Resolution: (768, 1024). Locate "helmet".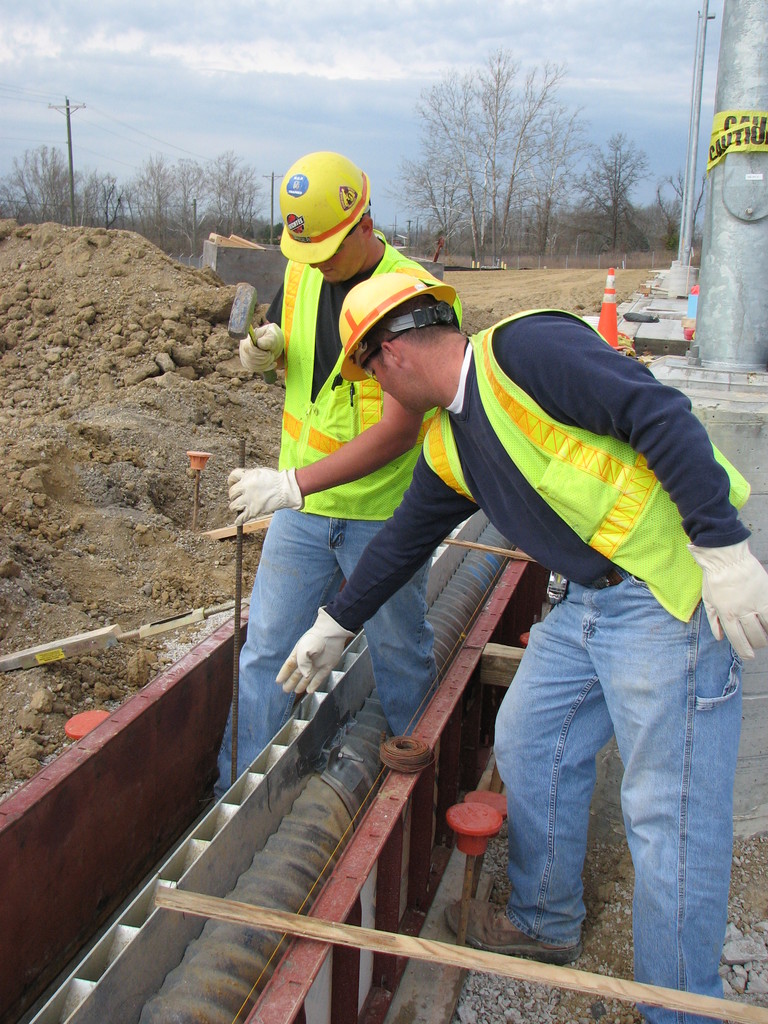
[335,267,454,388].
